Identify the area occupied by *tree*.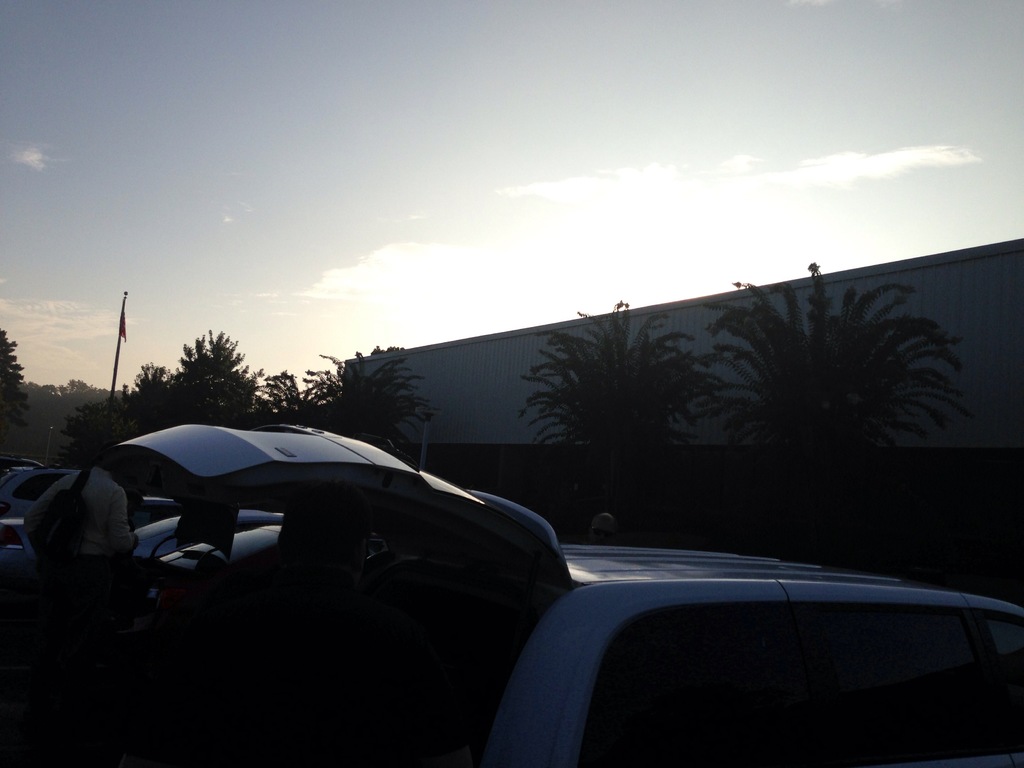
Area: 253:360:428:457.
